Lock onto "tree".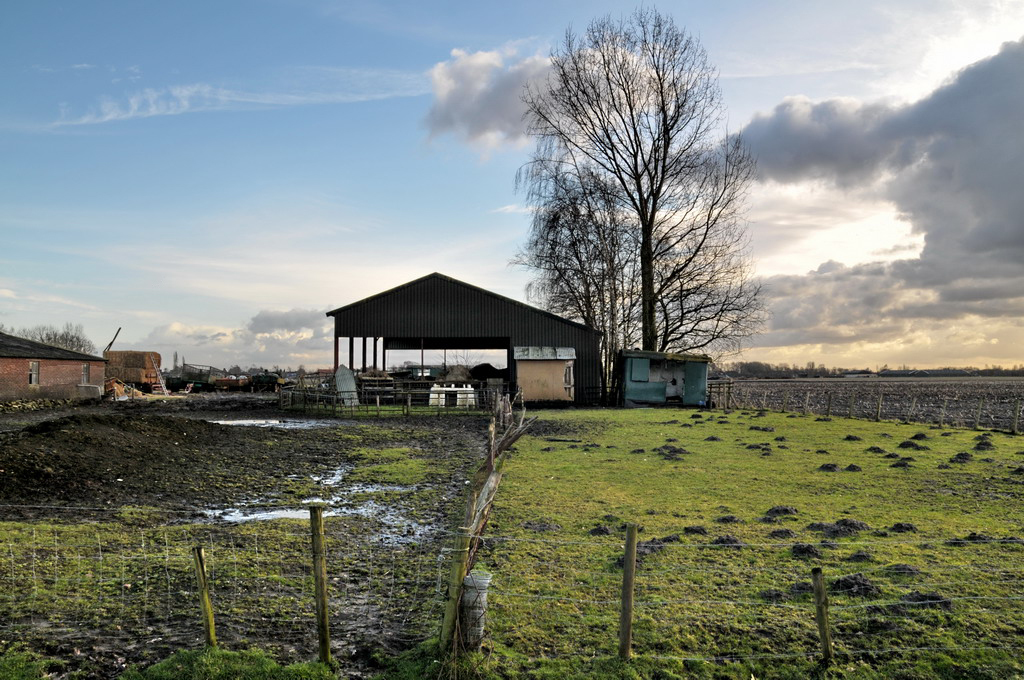
Locked: (left=513, top=136, right=655, bottom=399).
